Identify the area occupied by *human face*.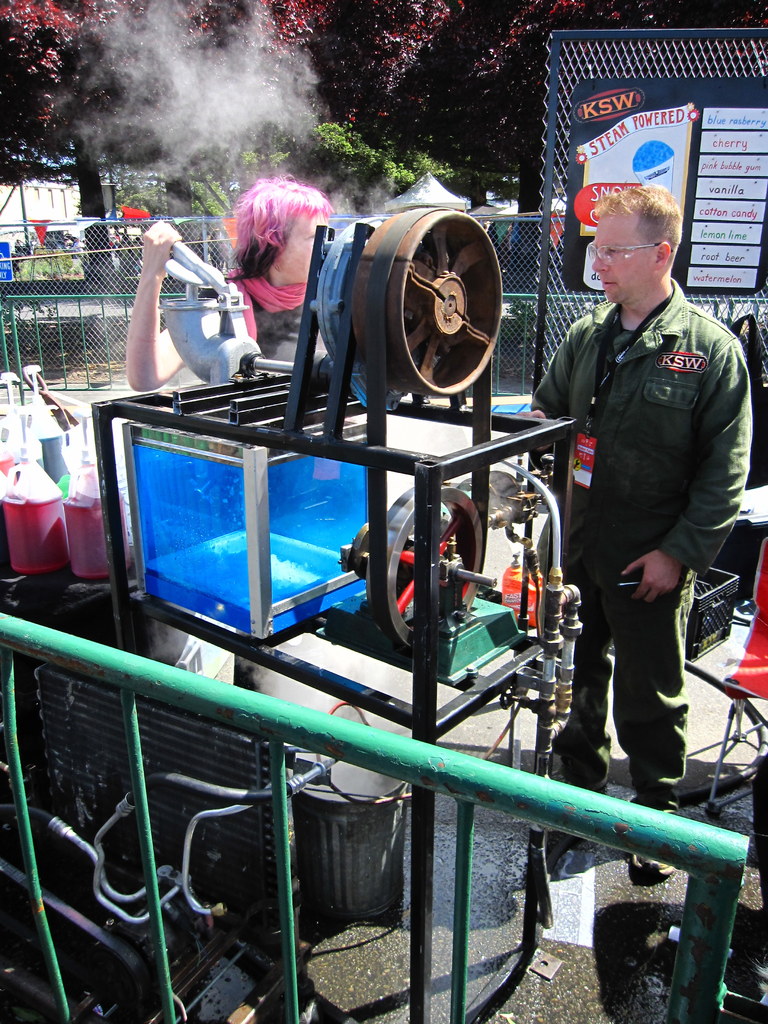
Area: region(278, 216, 336, 285).
